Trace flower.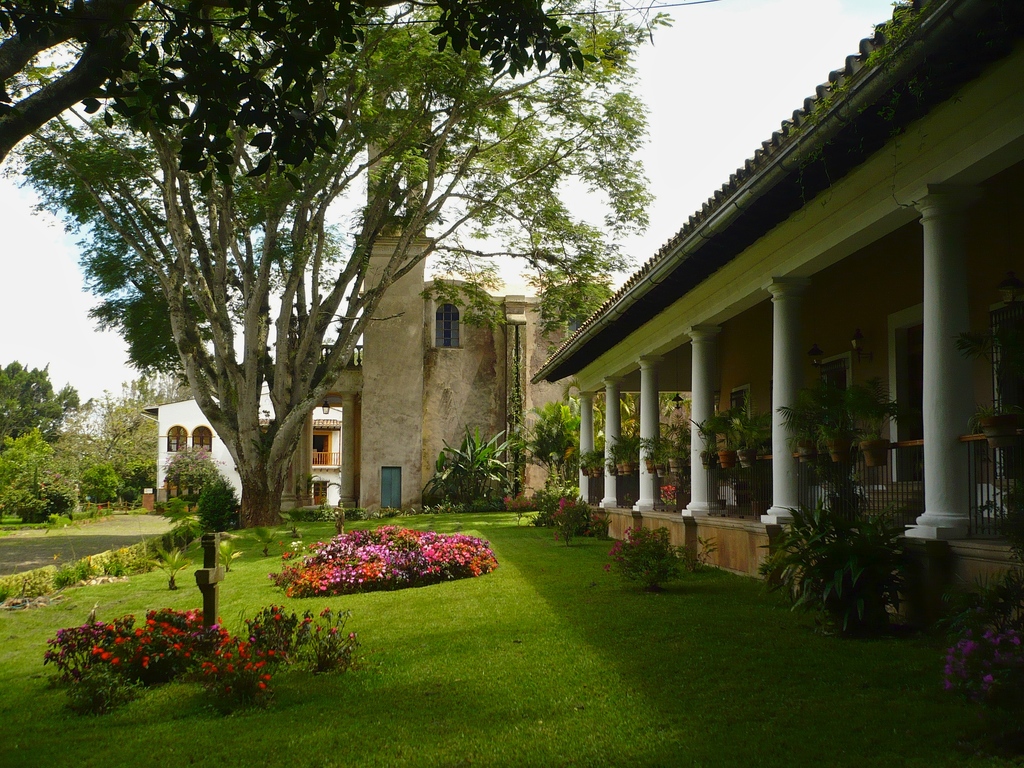
Traced to box=[948, 654, 959, 659].
